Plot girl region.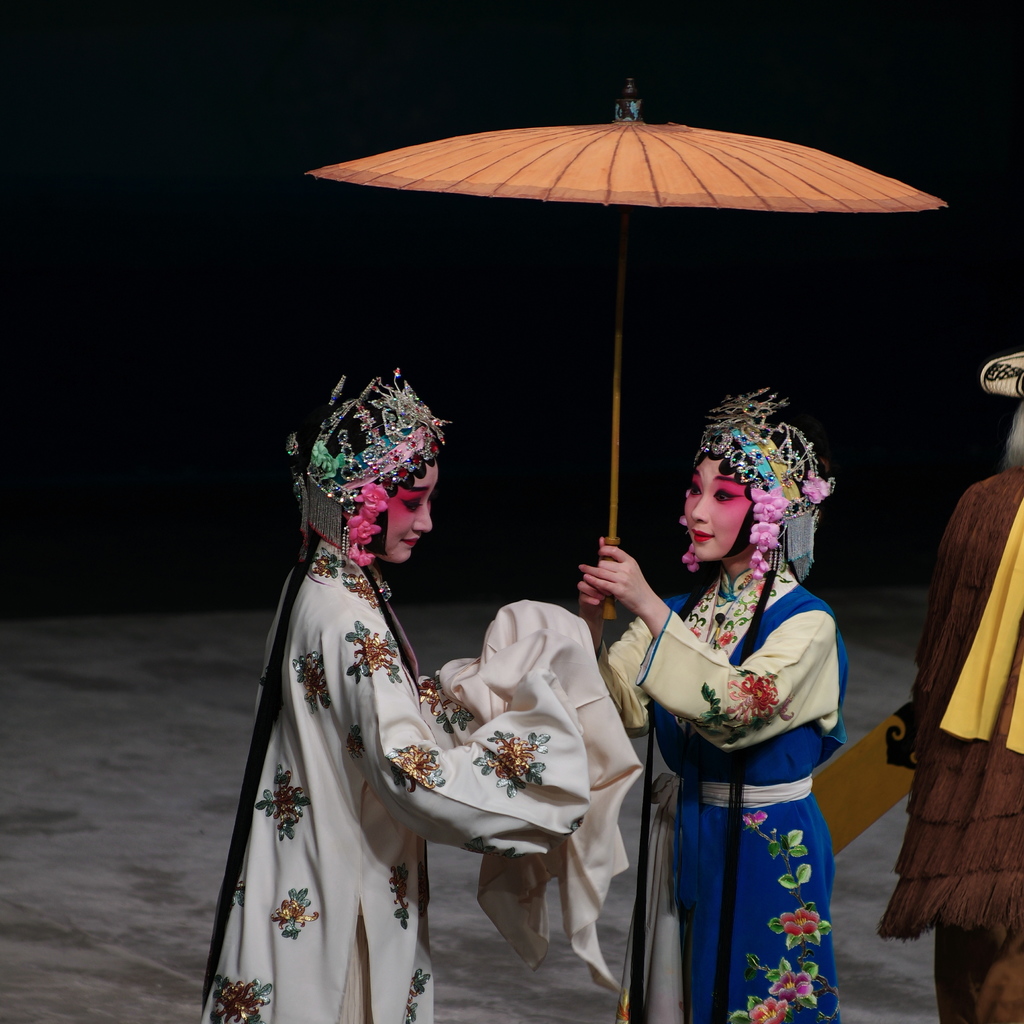
Plotted at bbox(202, 369, 593, 1018).
